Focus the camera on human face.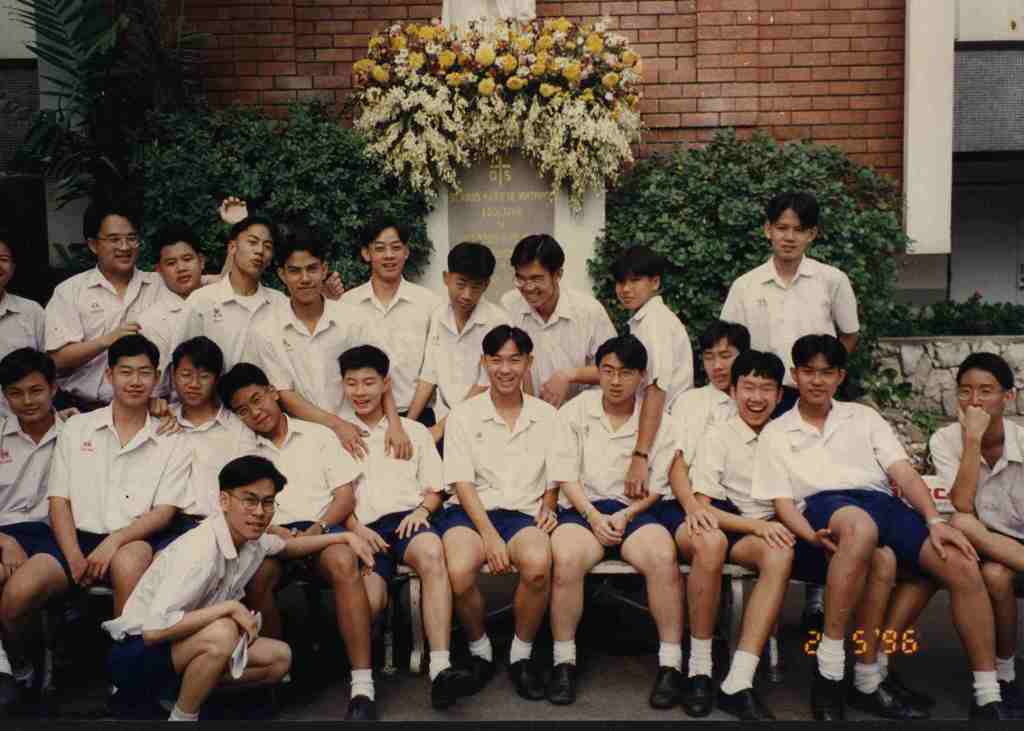
Focus region: detection(97, 216, 133, 271).
